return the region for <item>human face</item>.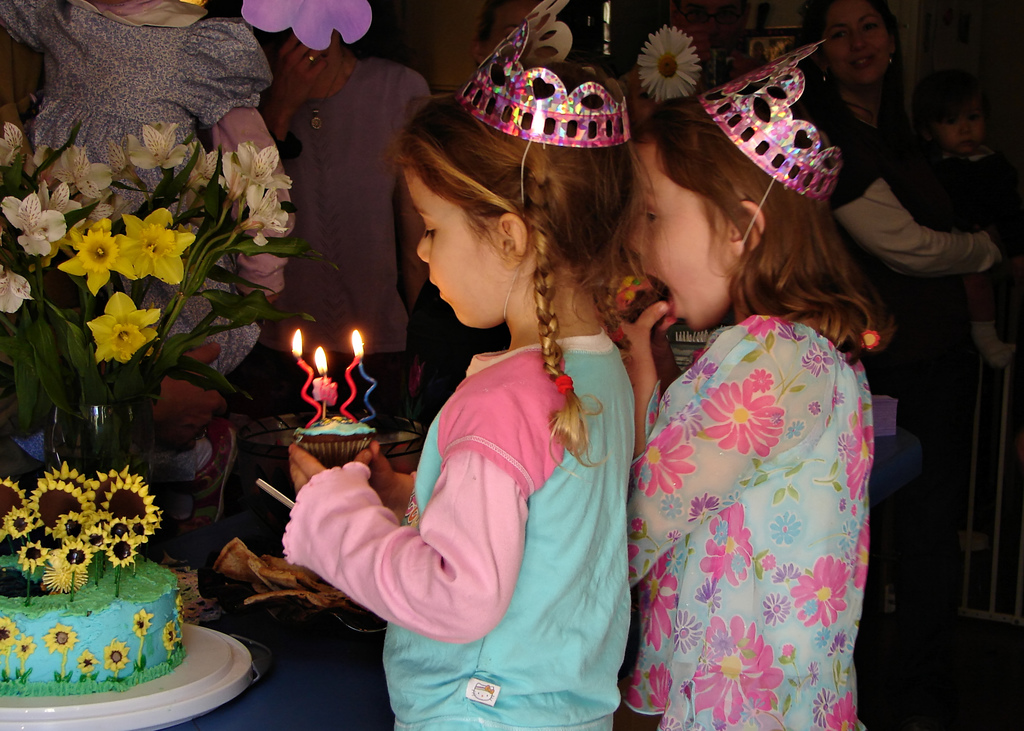
[left=627, top=143, right=739, bottom=329].
